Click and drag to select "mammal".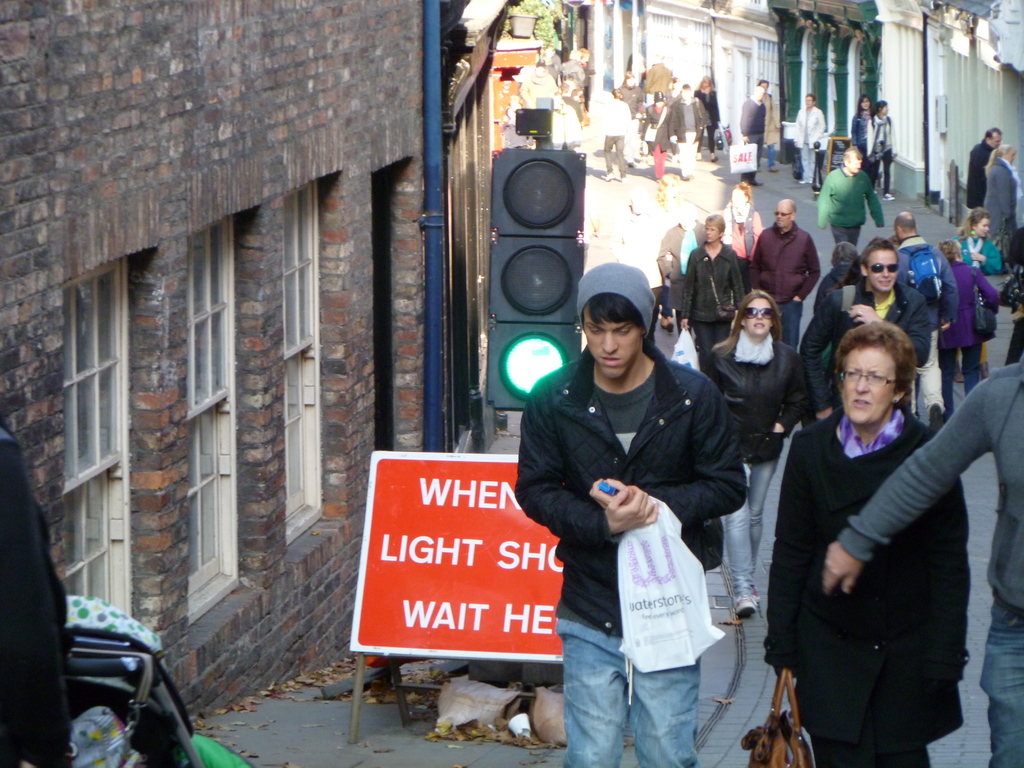
Selection: {"left": 865, "top": 98, "right": 897, "bottom": 198}.
